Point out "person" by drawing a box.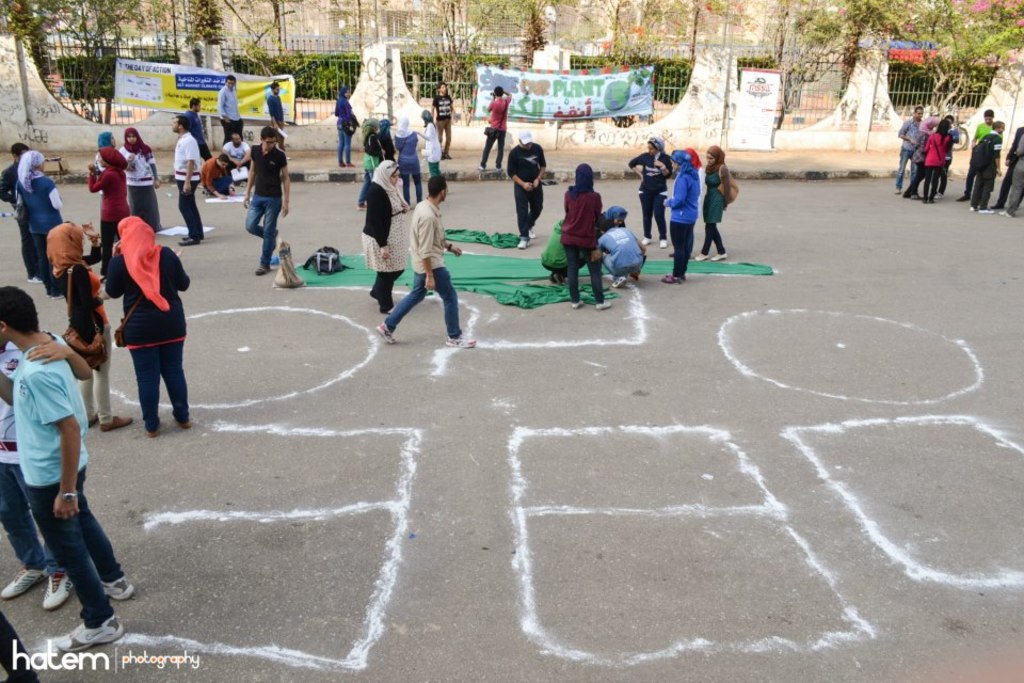
bbox(0, 327, 92, 614).
